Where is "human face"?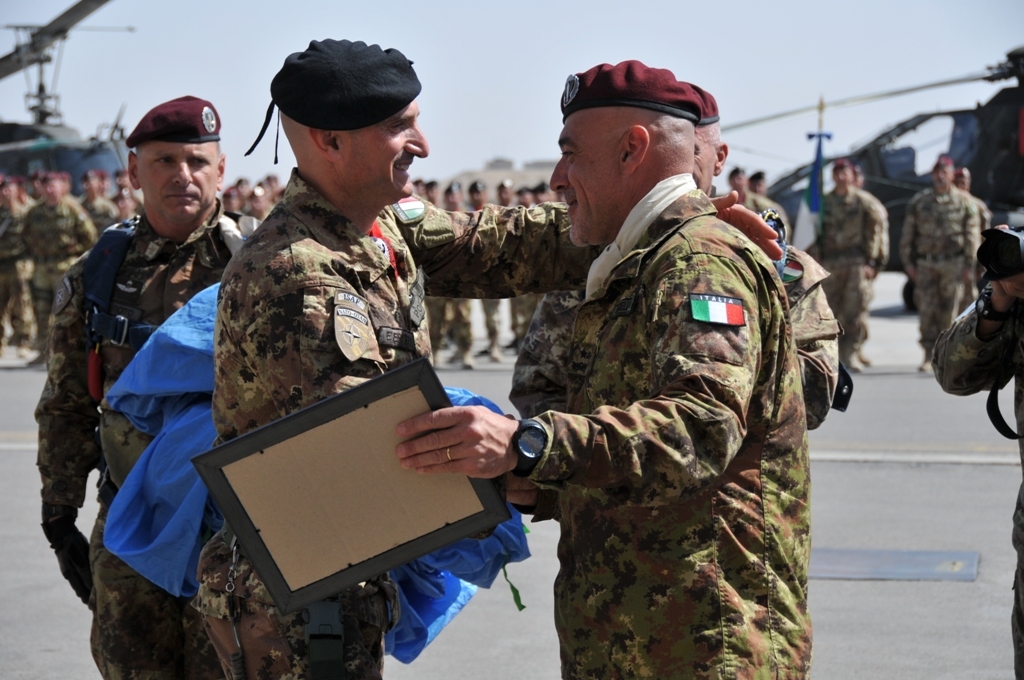
x1=547, y1=106, x2=621, y2=252.
